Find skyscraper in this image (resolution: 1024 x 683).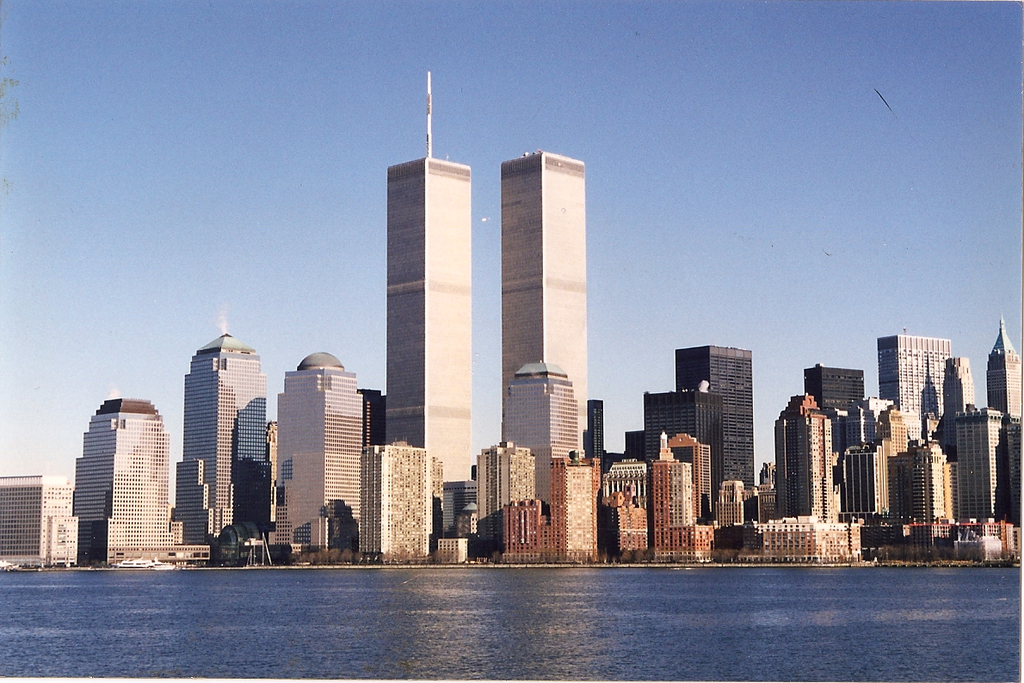
675, 347, 756, 507.
